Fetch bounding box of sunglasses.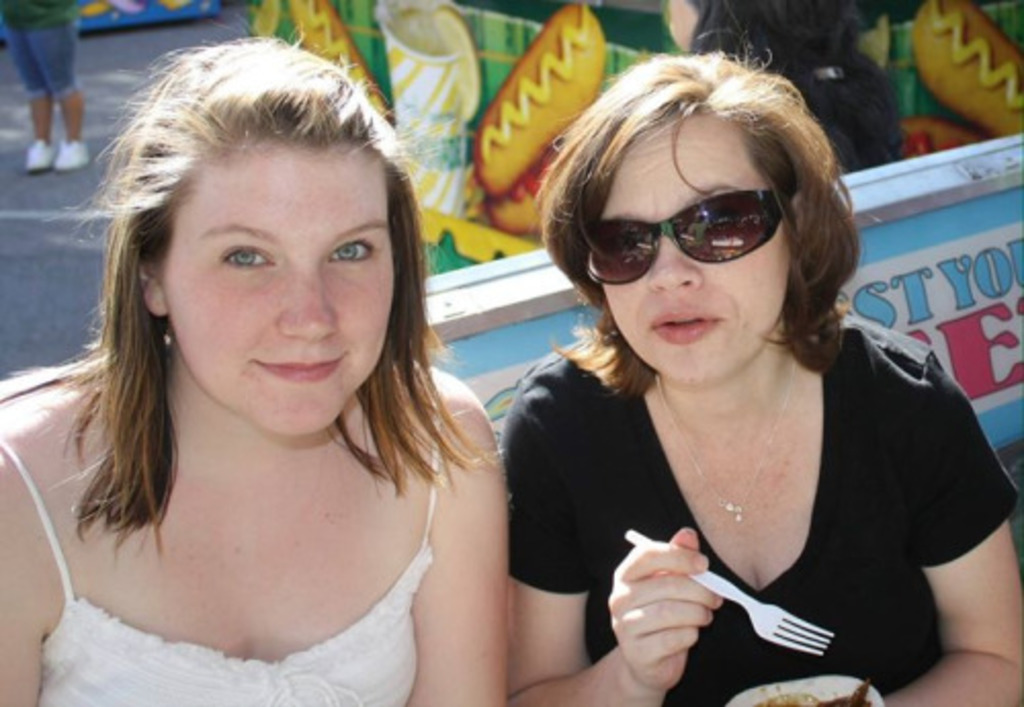
Bbox: pyautogui.locateOnScreen(592, 182, 811, 281).
